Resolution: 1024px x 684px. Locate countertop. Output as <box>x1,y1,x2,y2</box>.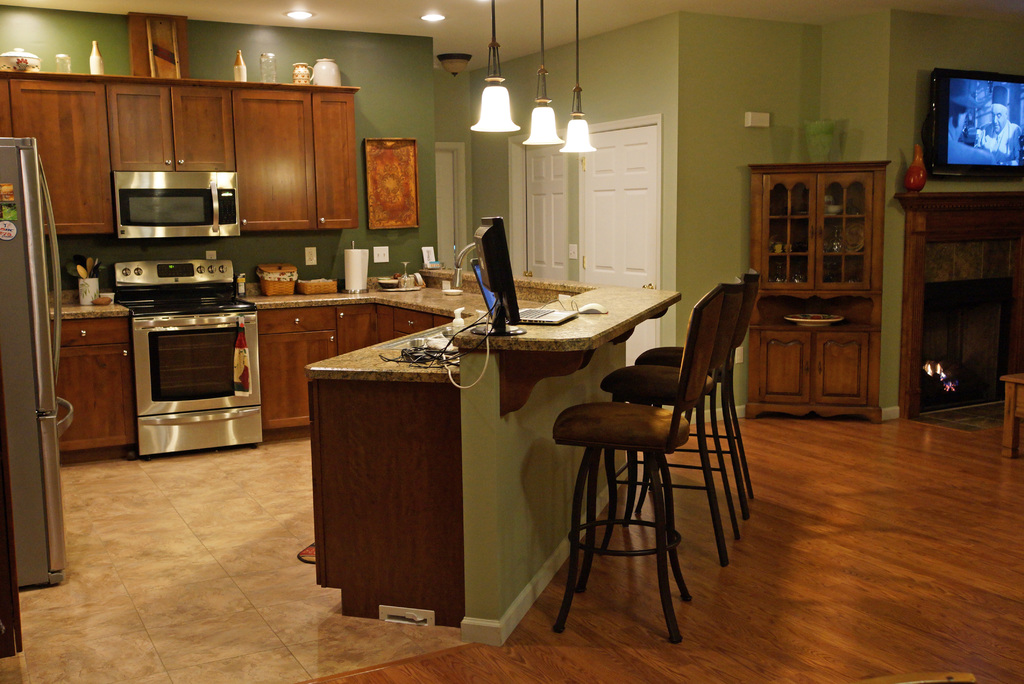
<box>45,258,594,626</box>.
